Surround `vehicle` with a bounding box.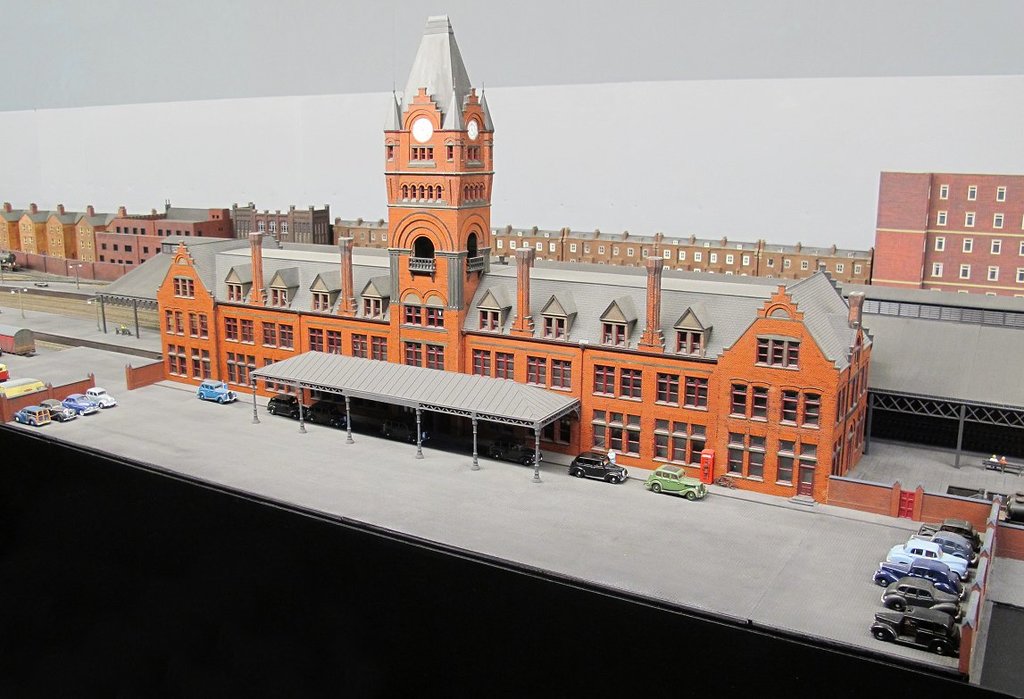
select_region(871, 603, 973, 660).
